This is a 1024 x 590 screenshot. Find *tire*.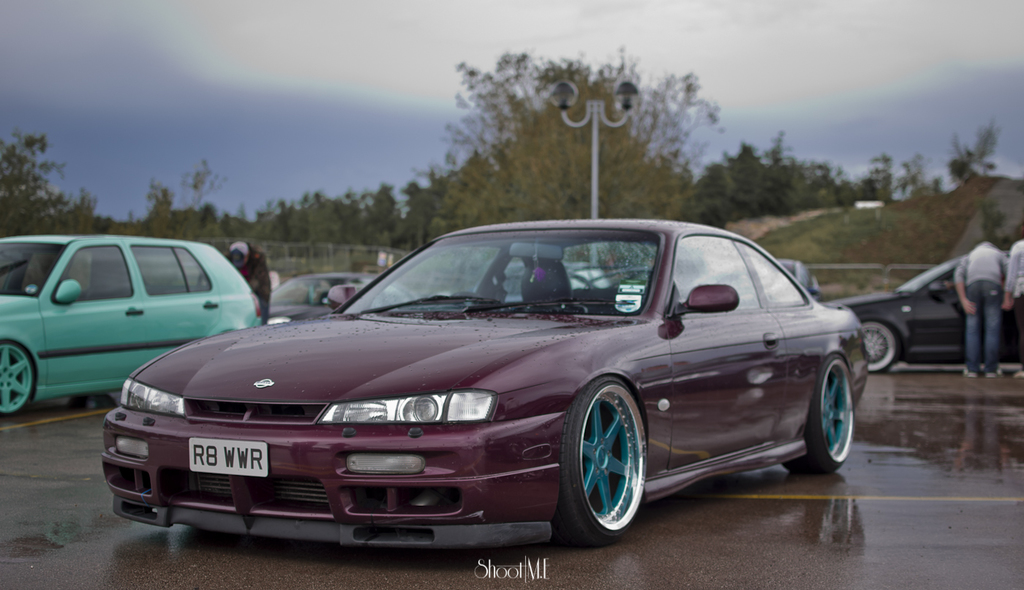
Bounding box: [x1=562, y1=366, x2=652, y2=544].
